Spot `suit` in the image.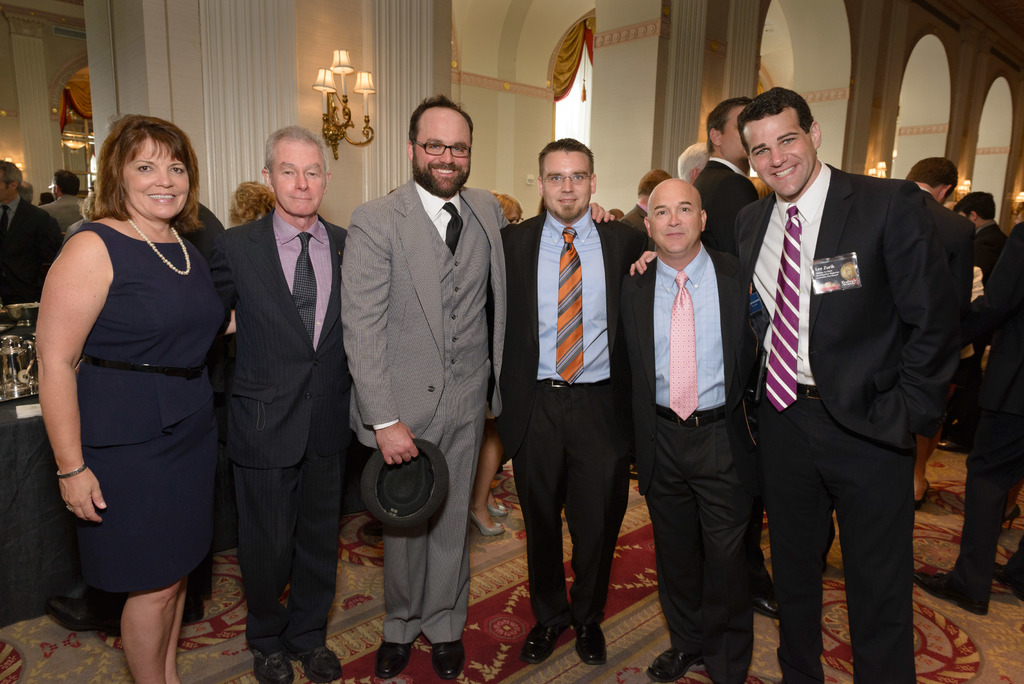
`suit` found at region(194, 213, 346, 656).
